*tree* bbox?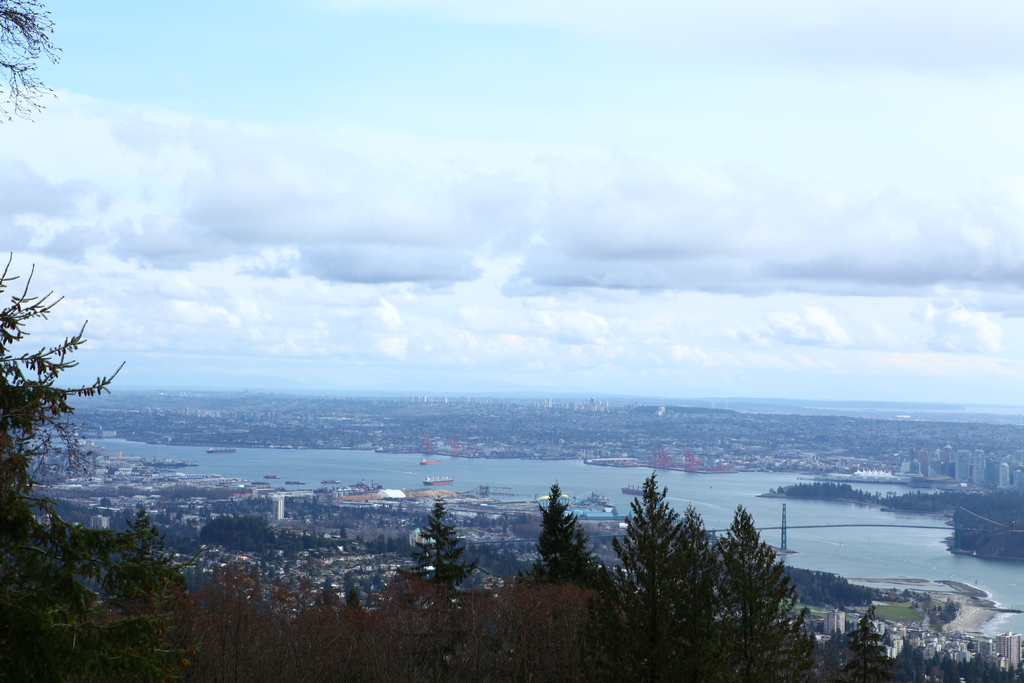
locate(0, 240, 120, 542)
